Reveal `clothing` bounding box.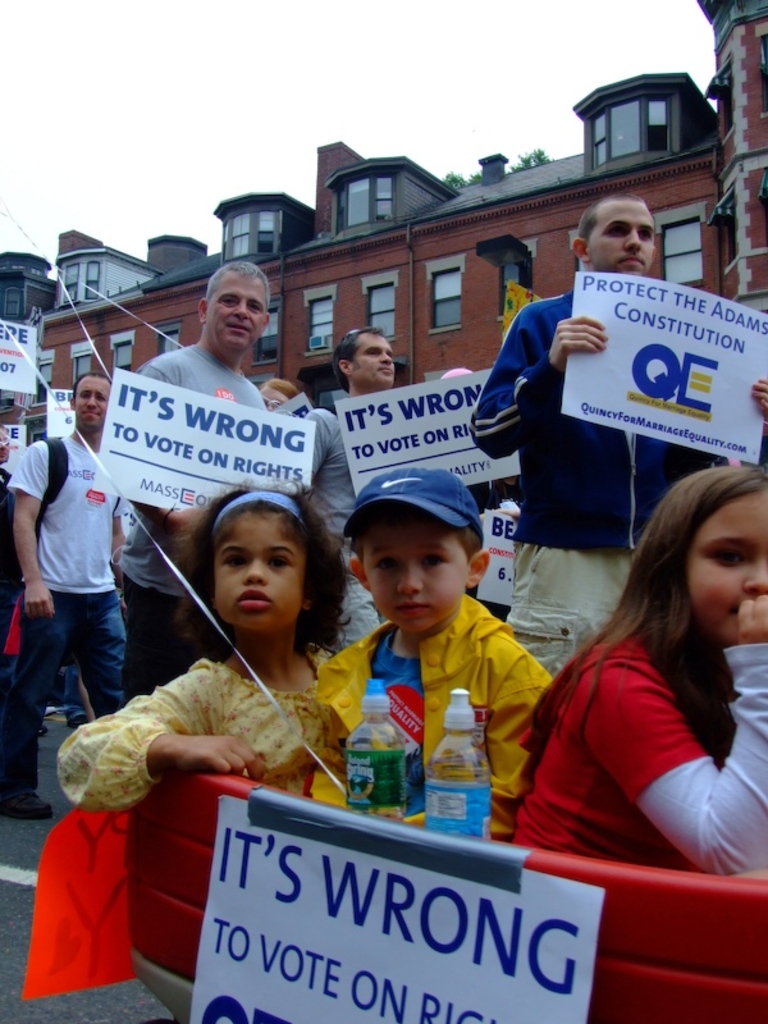
Revealed: BBox(50, 657, 344, 809).
